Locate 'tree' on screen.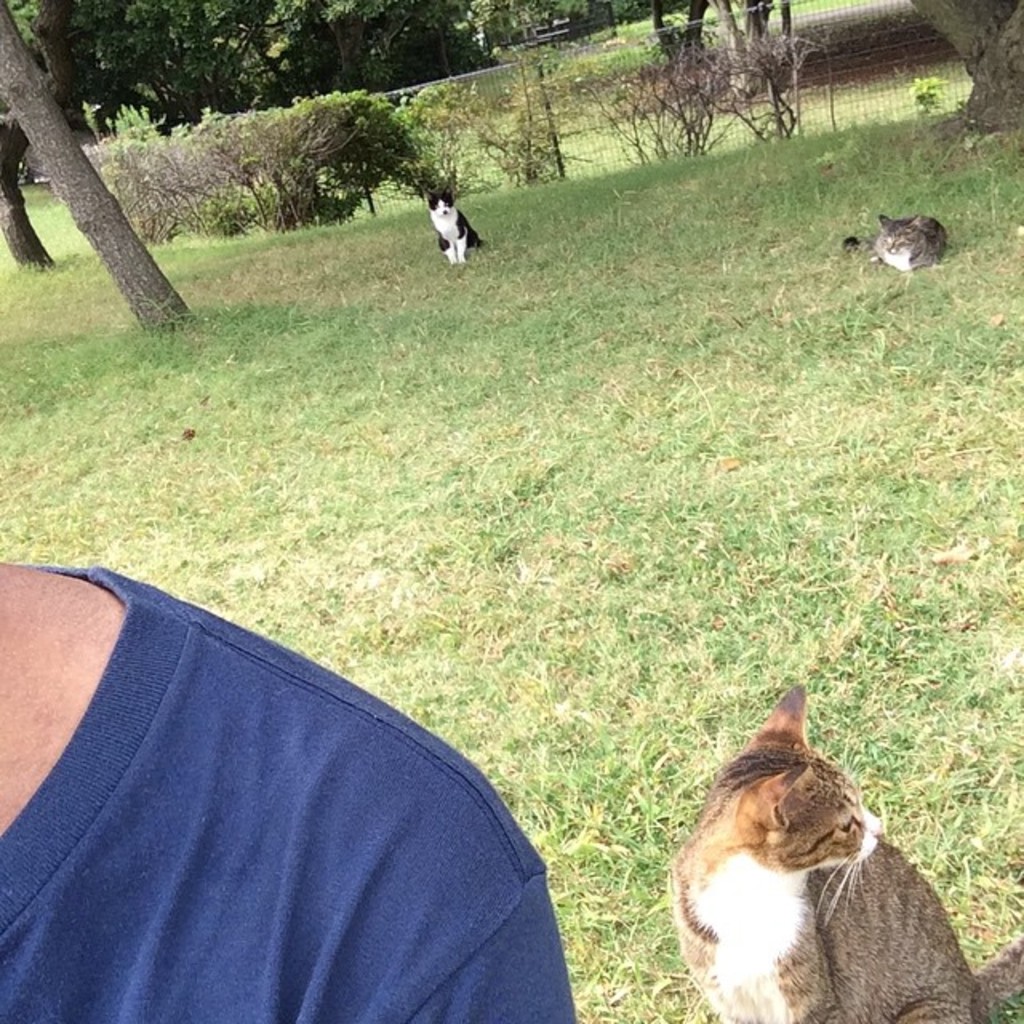
On screen at box=[907, 0, 1022, 139].
